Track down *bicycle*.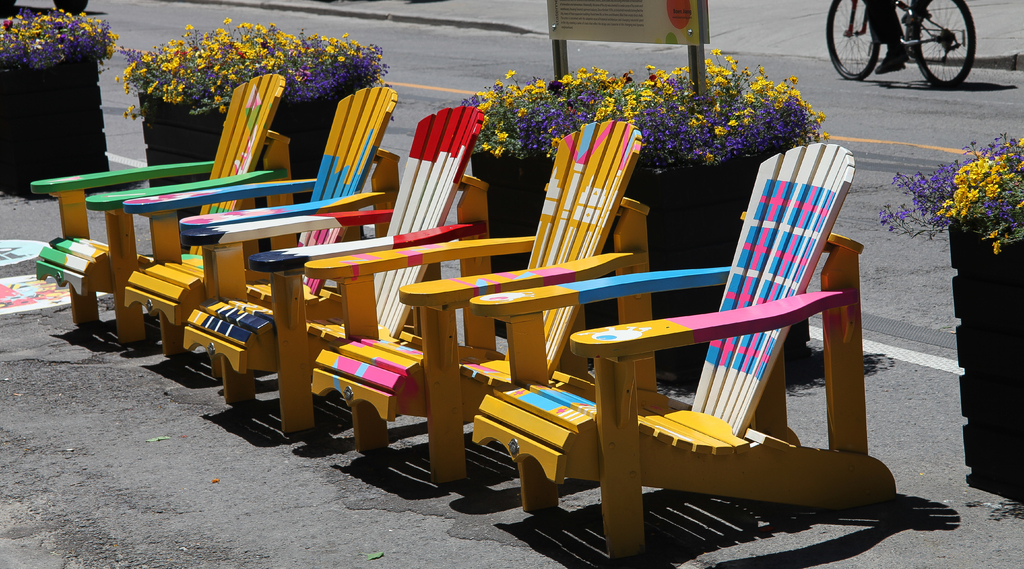
Tracked to 827,0,979,85.
